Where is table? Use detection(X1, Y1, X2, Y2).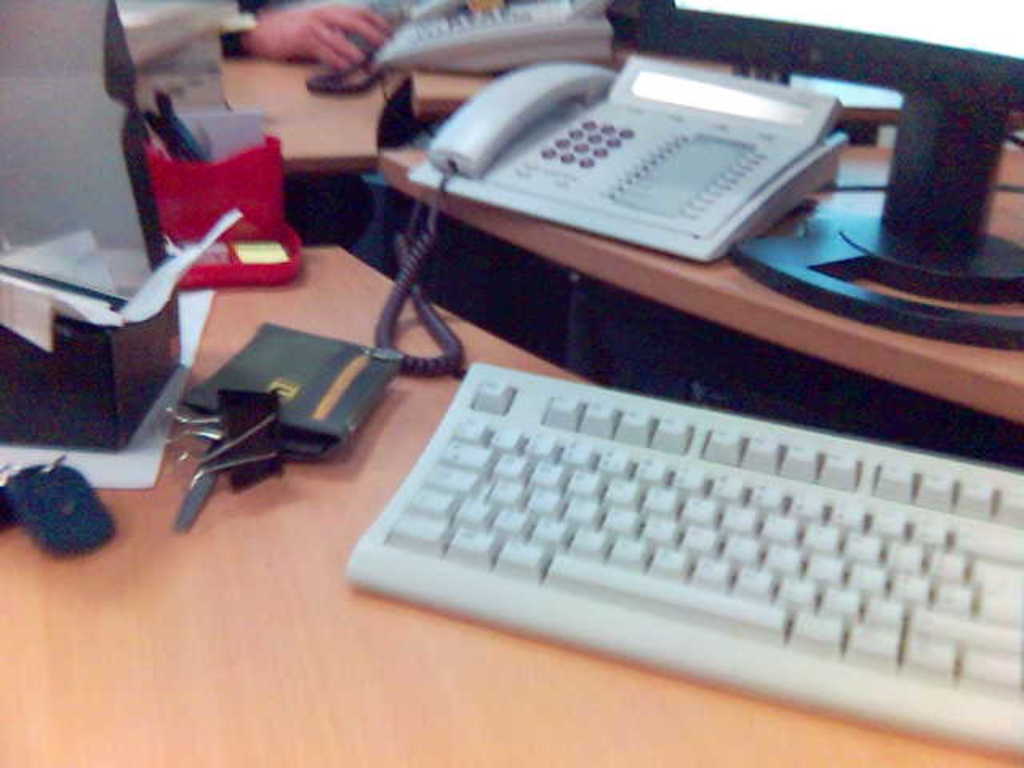
detection(0, 245, 1022, 766).
